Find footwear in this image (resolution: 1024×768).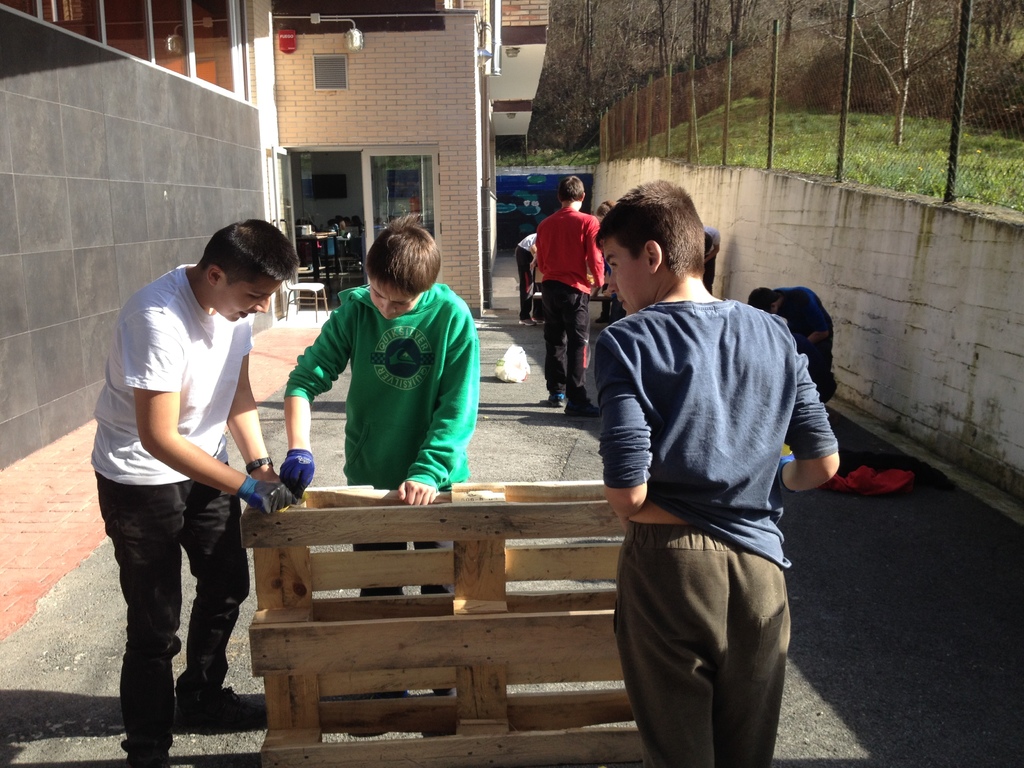
[599, 316, 607, 324].
